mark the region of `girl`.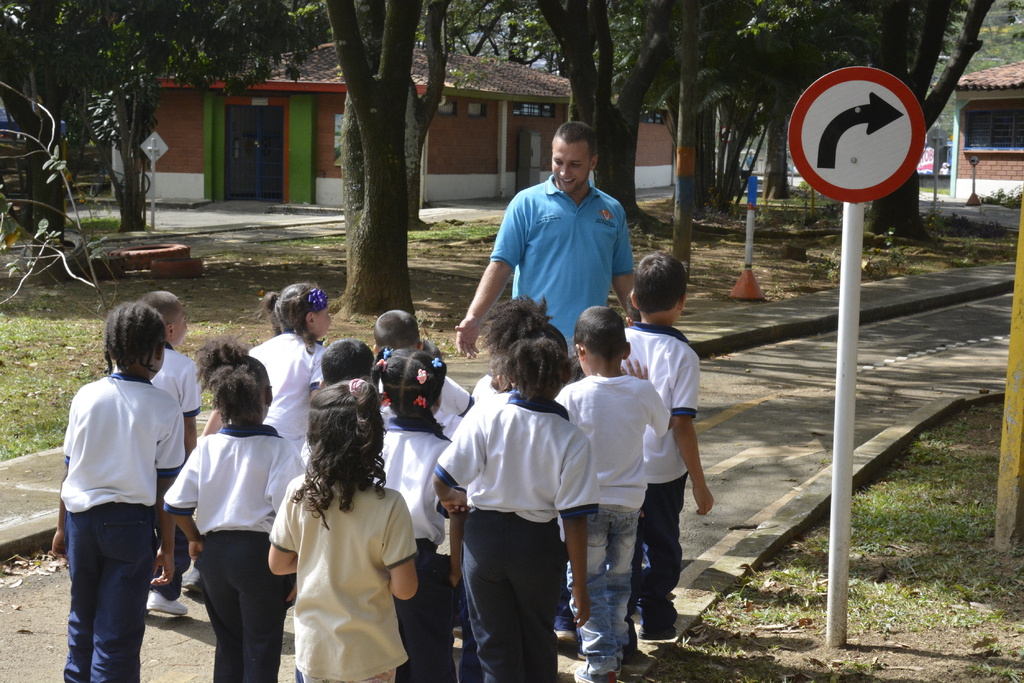
Region: {"x1": 244, "y1": 287, "x2": 334, "y2": 519}.
